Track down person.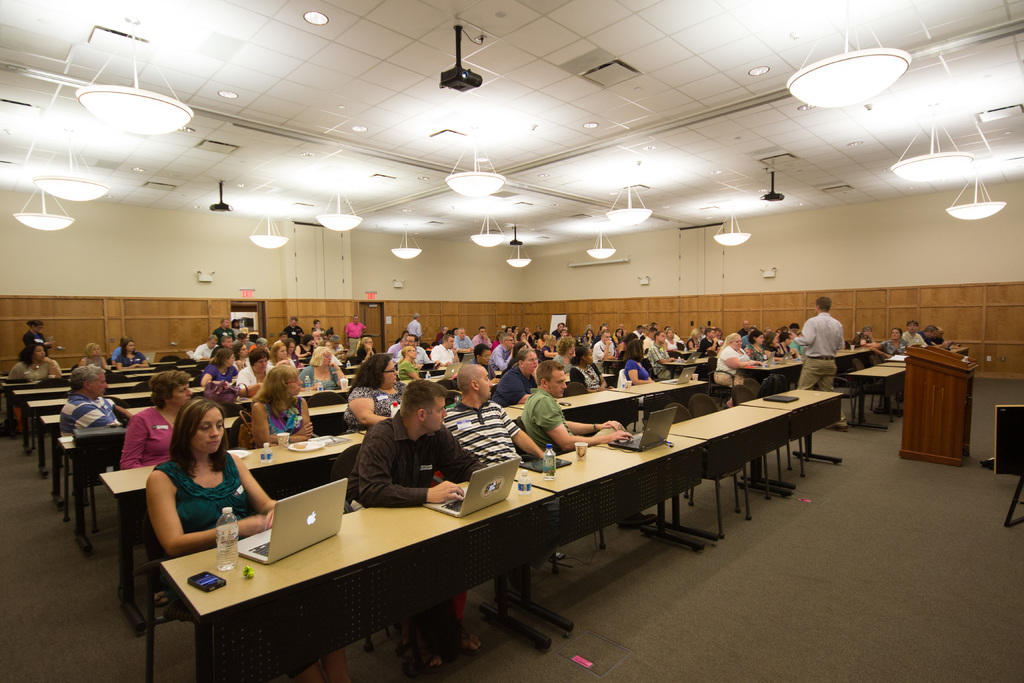
Tracked to BBox(342, 347, 404, 431).
